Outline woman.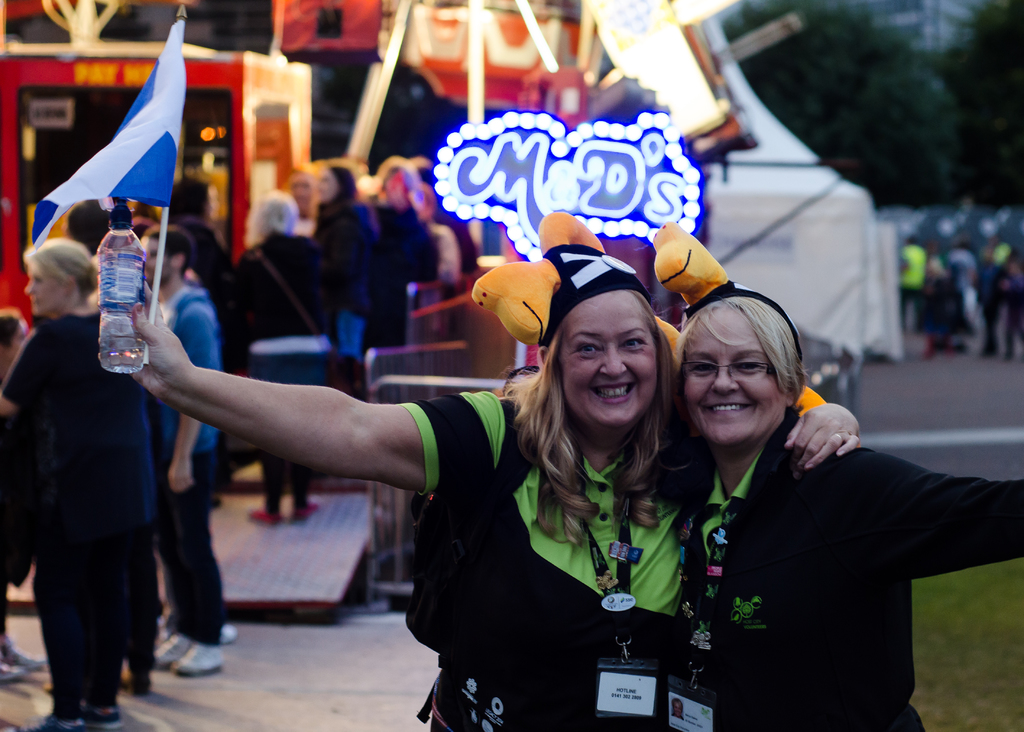
Outline: [x1=299, y1=158, x2=384, y2=404].
